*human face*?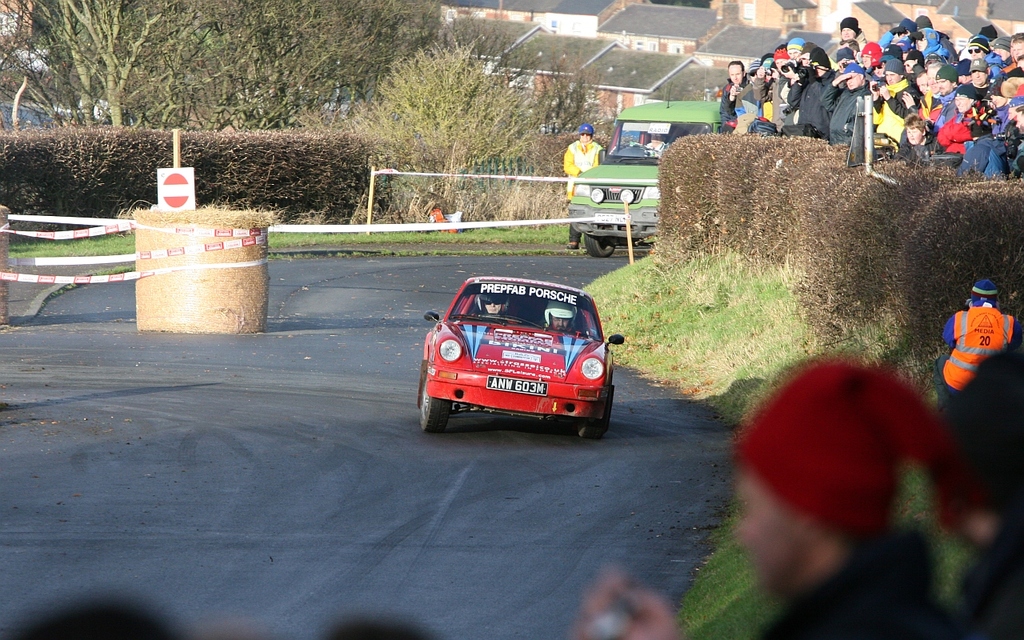
884/72/900/86
